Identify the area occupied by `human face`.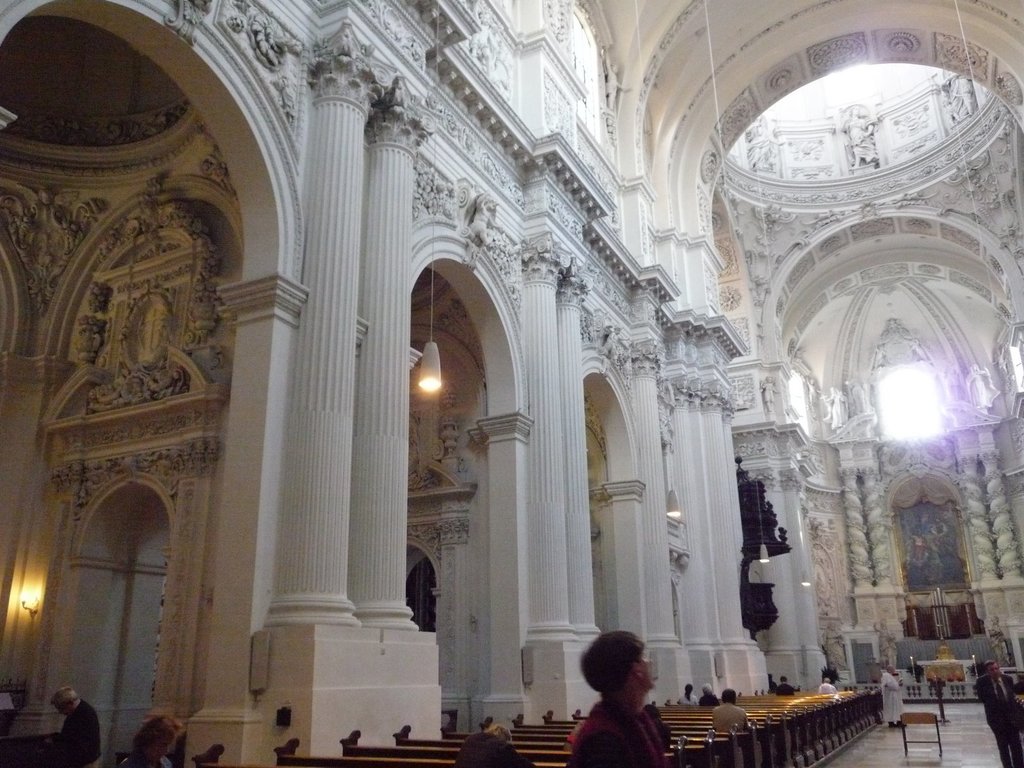
Area: (x1=611, y1=63, x2=620, y2=74).
